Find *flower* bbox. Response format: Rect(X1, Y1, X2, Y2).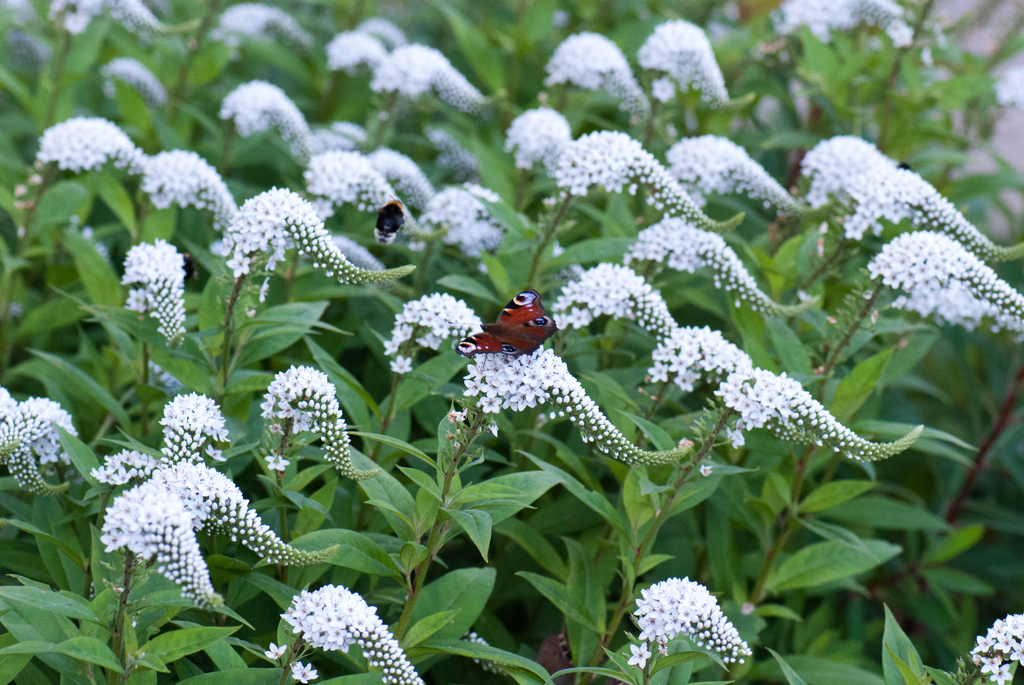
Rect(513, 100, 563, 168).
